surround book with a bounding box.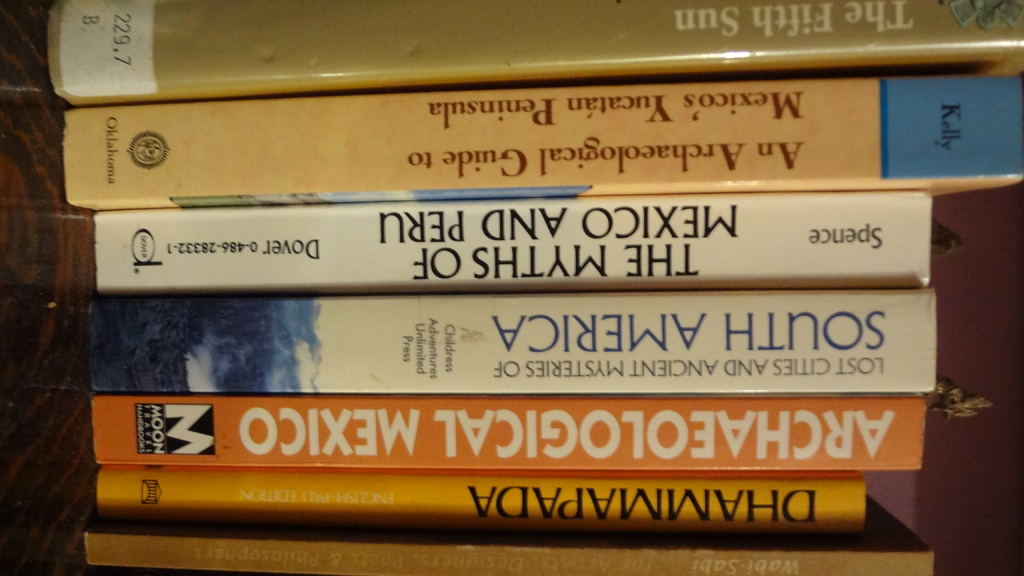
region(0, 282, 931, 396).
